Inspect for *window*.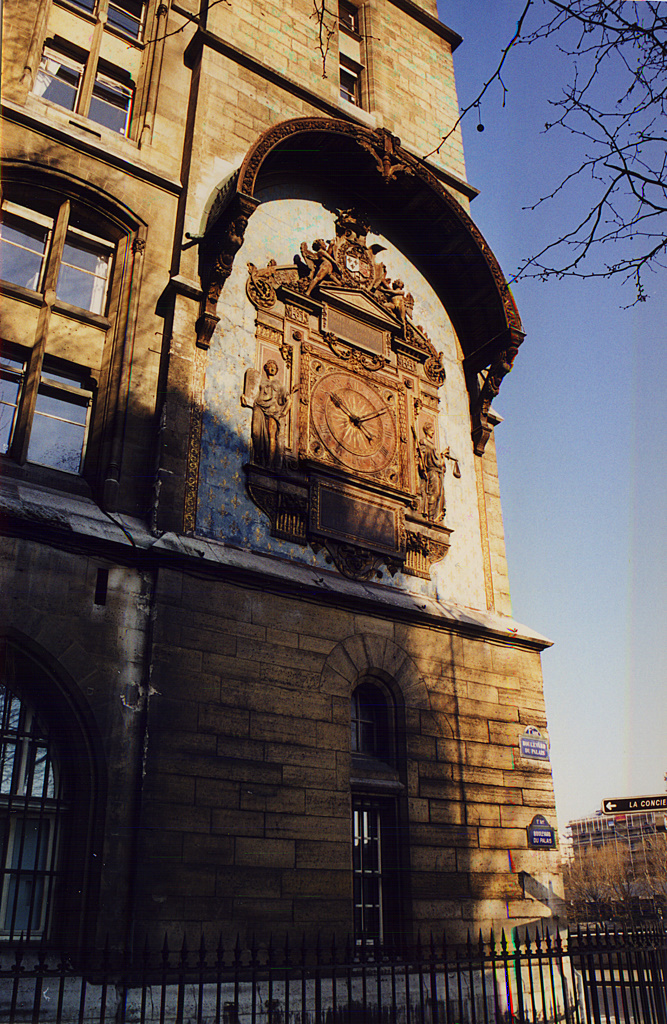
Inspection: 340 660 411 962.
